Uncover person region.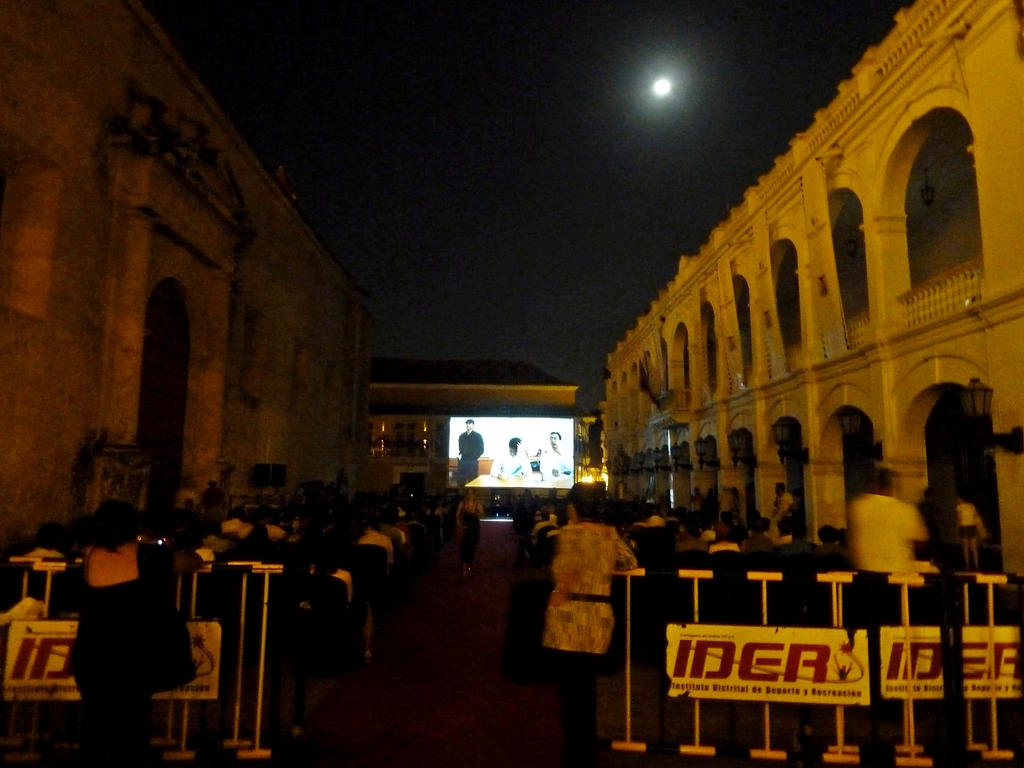
Uncovered: bbox=[60, 500, 203, 764].
